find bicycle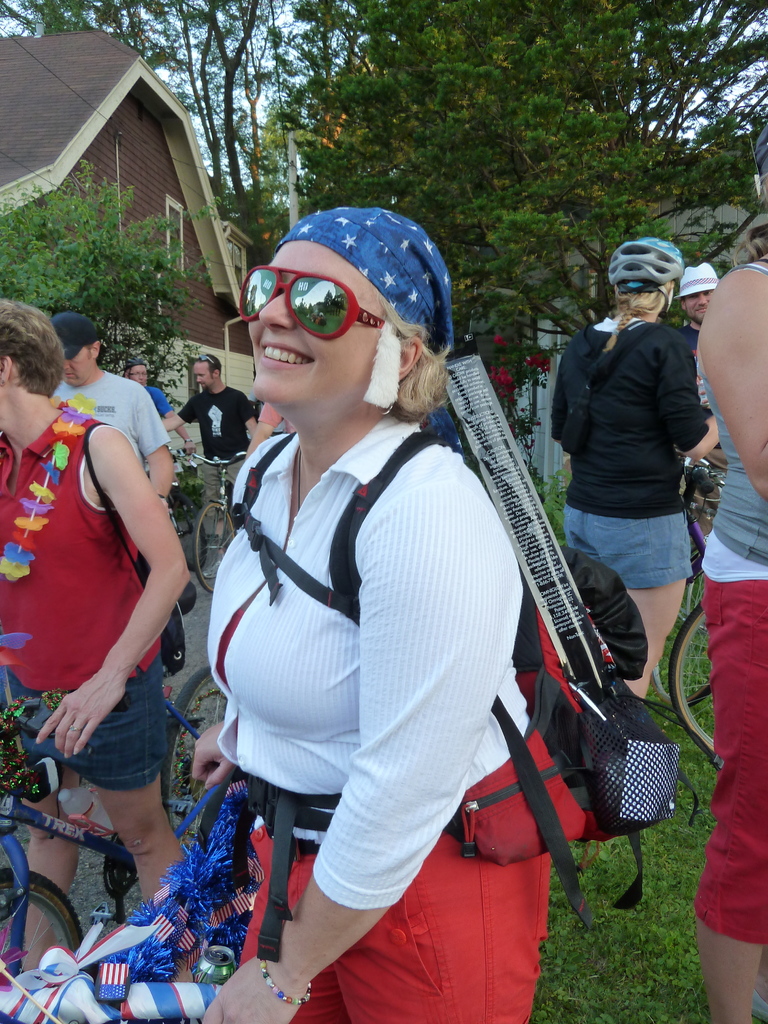
0,633,257,1002
